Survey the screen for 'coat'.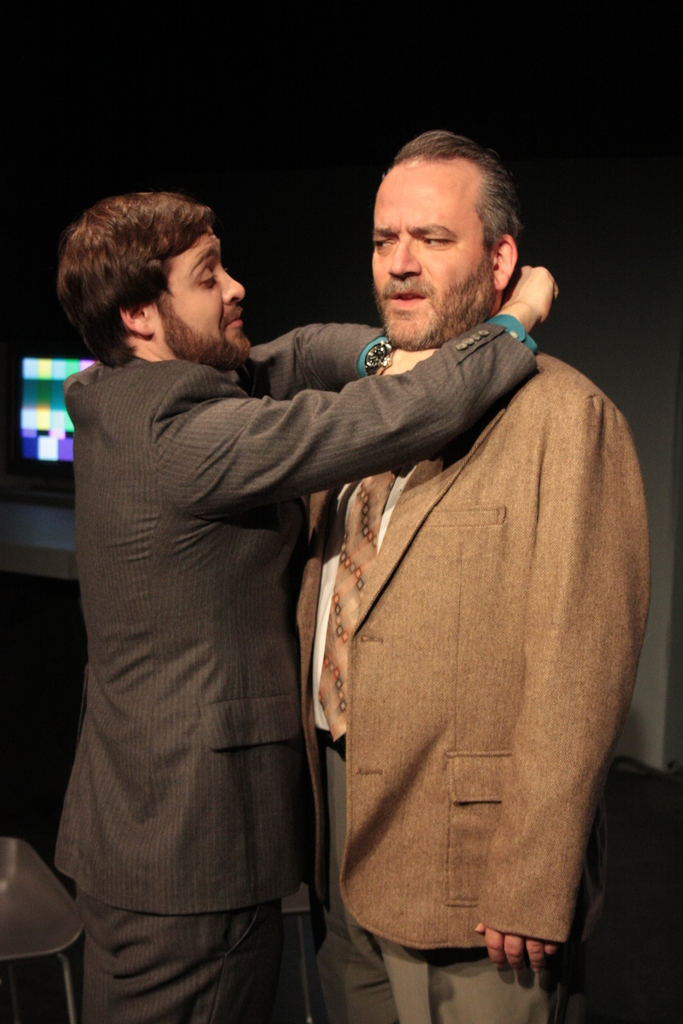
Survey found: bbox=[292, 328, 644, 958].
